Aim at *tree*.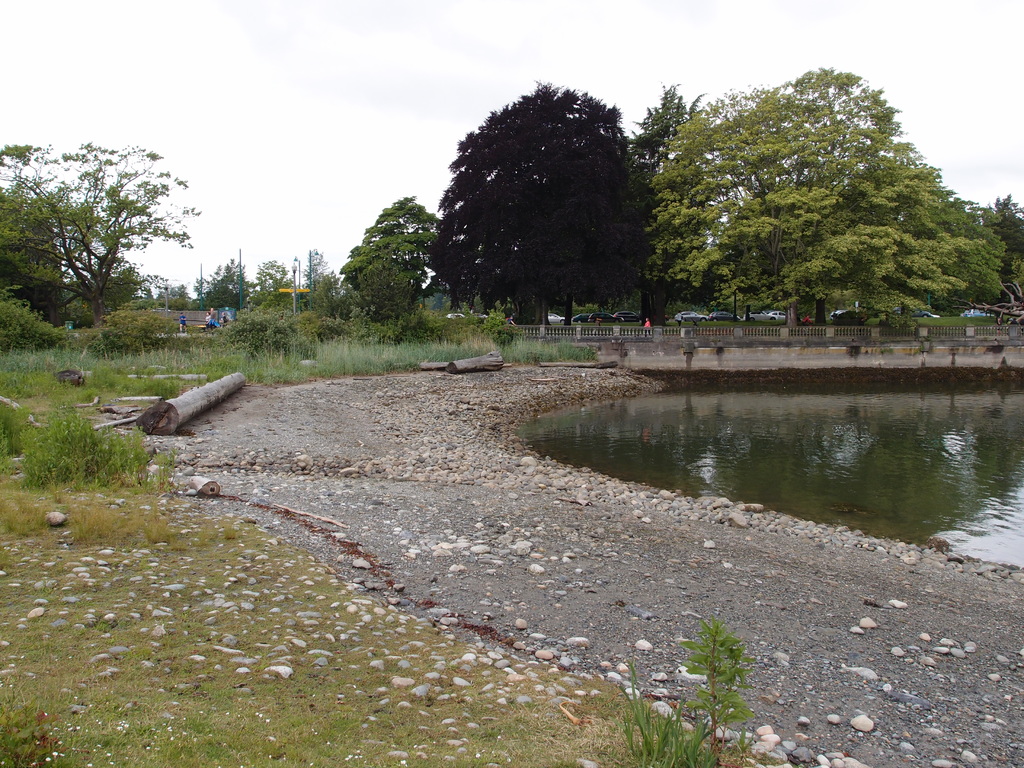
Aimed at x1=431 y1=72 x2=661 y2=324.
